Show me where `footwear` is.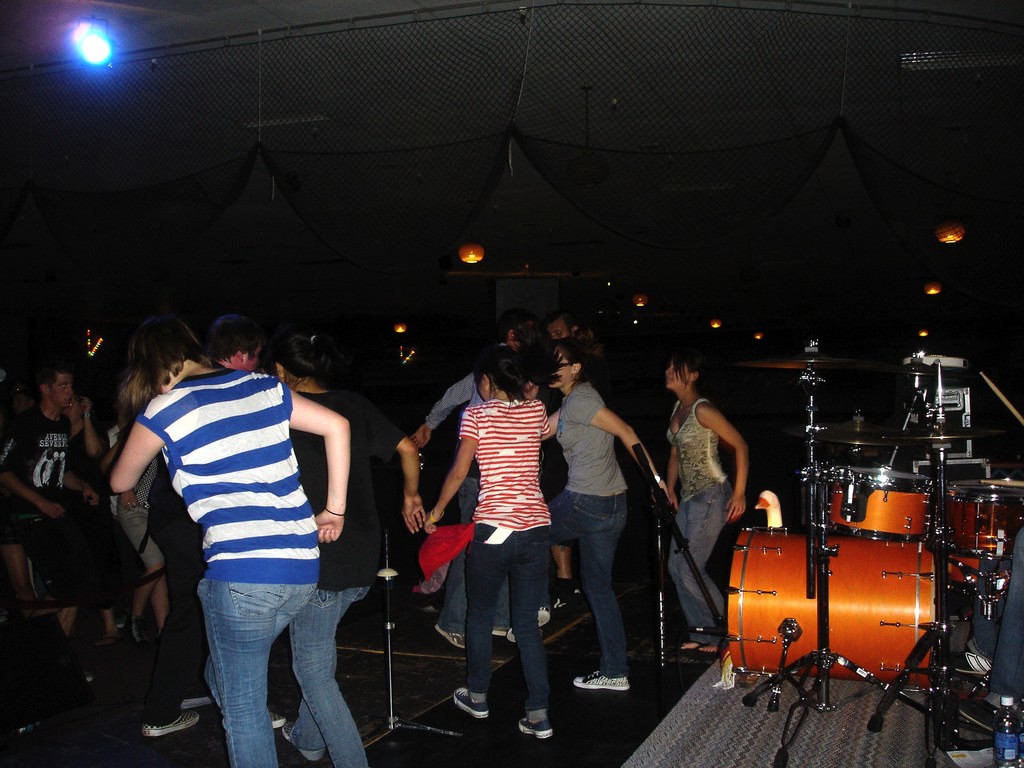
`footwear` is at 266, 706, 296, 728.
